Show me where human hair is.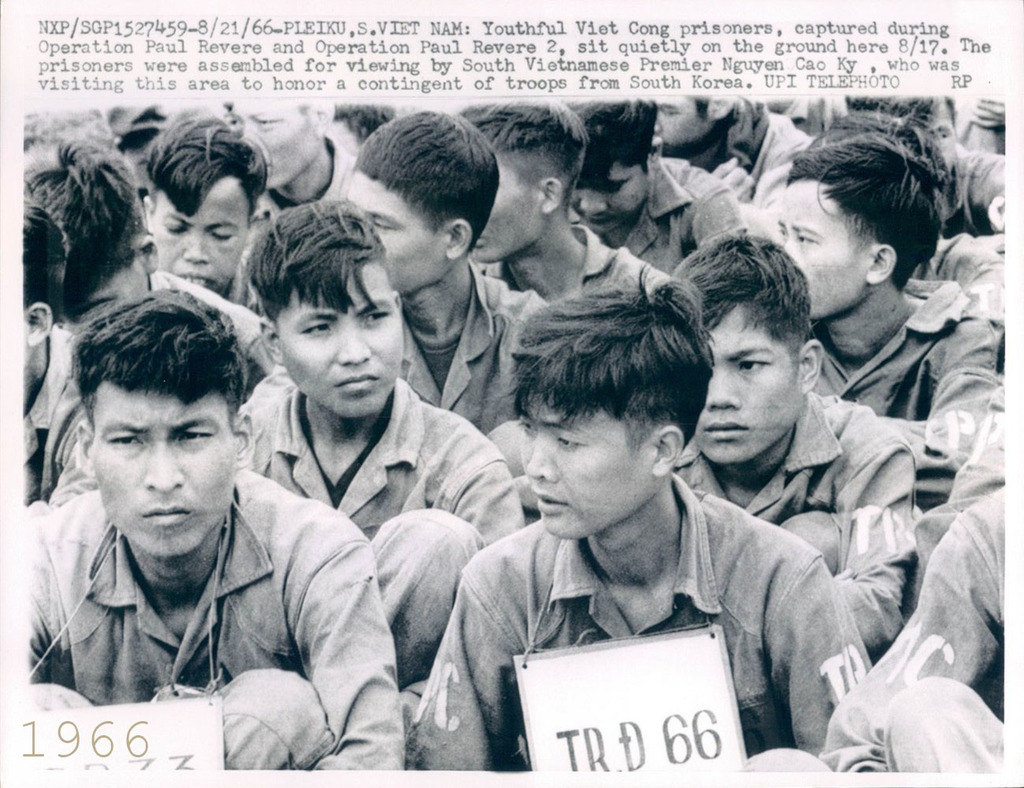
human hair is at {"left": 460, "top": 104, "right": 591, "bottom": 220}.
